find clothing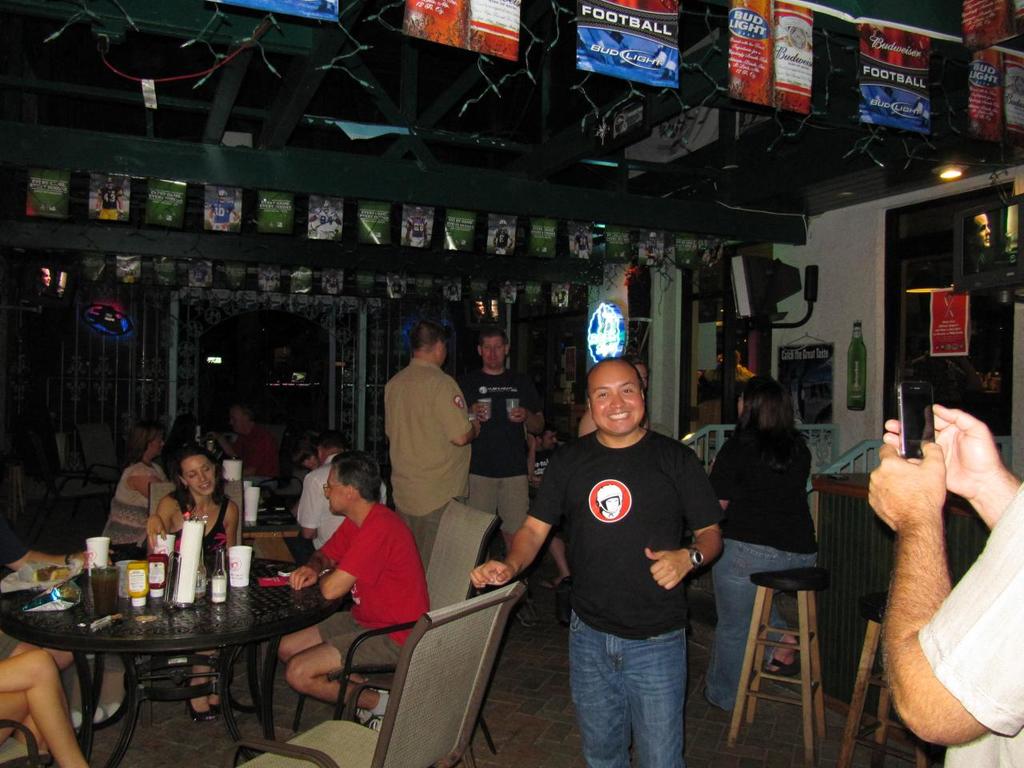
230,428,284,510
